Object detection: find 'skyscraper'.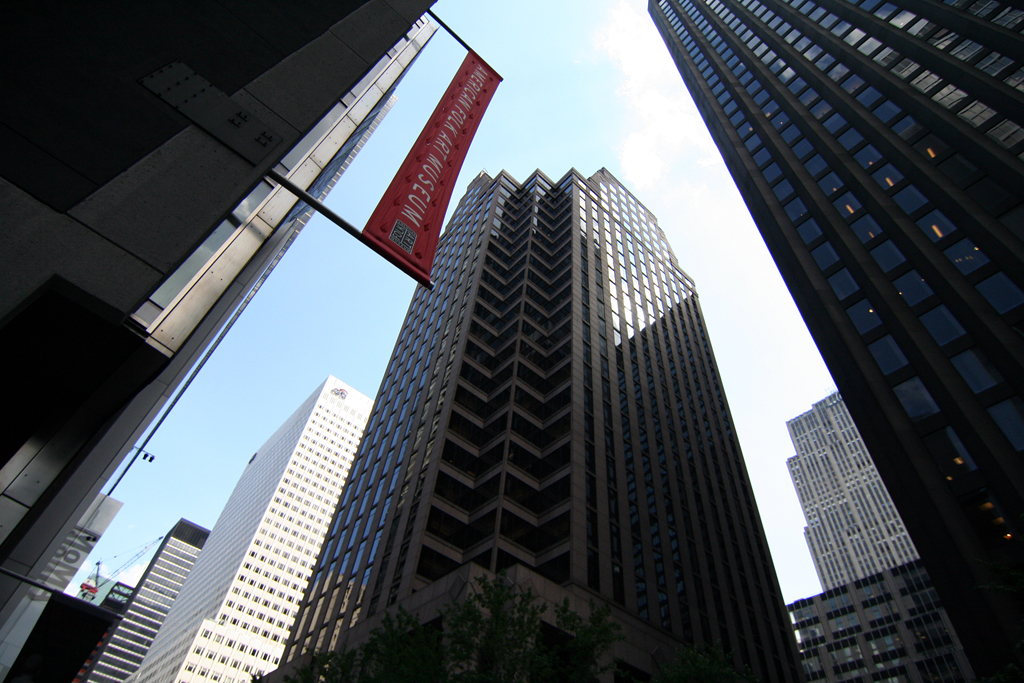
70,518,220,682.
